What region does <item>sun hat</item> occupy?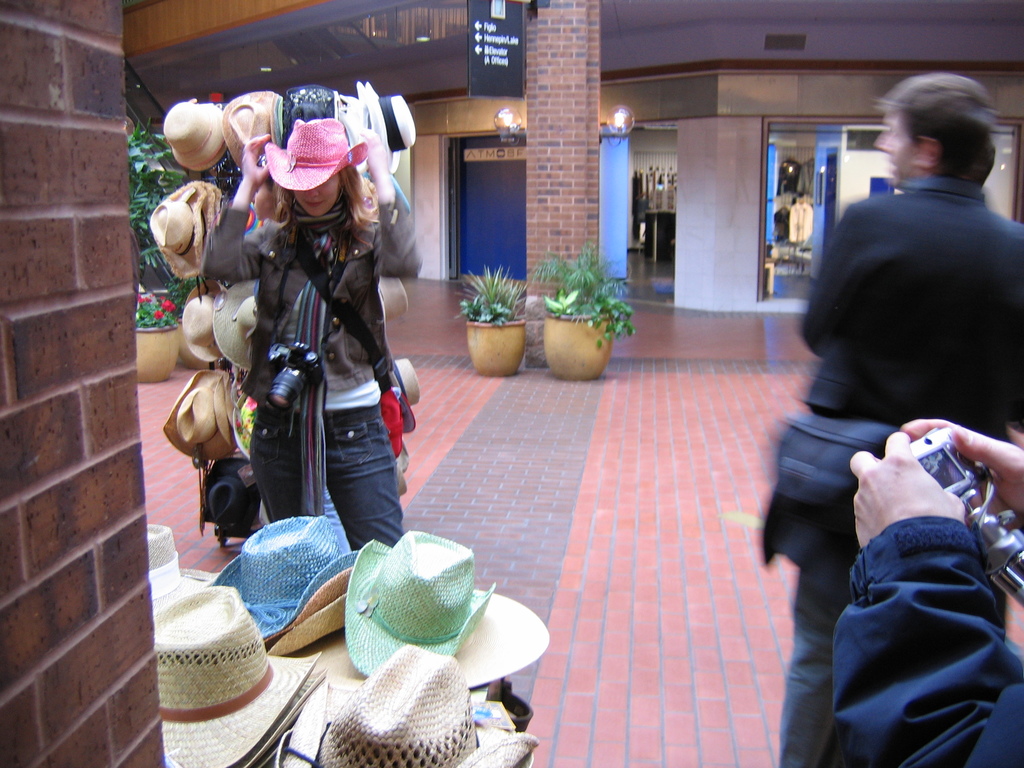
(181, 280, 230, 368).
